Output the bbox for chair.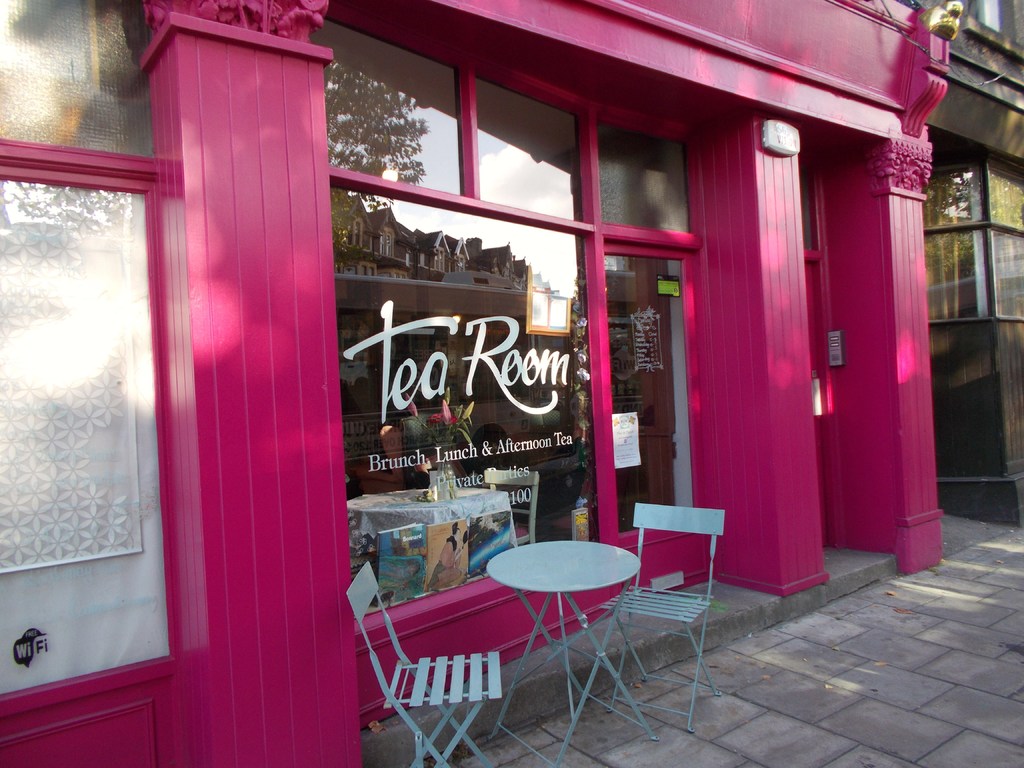
{"left": 599, "top": 500, "right": 728, "bottom": 733}.
